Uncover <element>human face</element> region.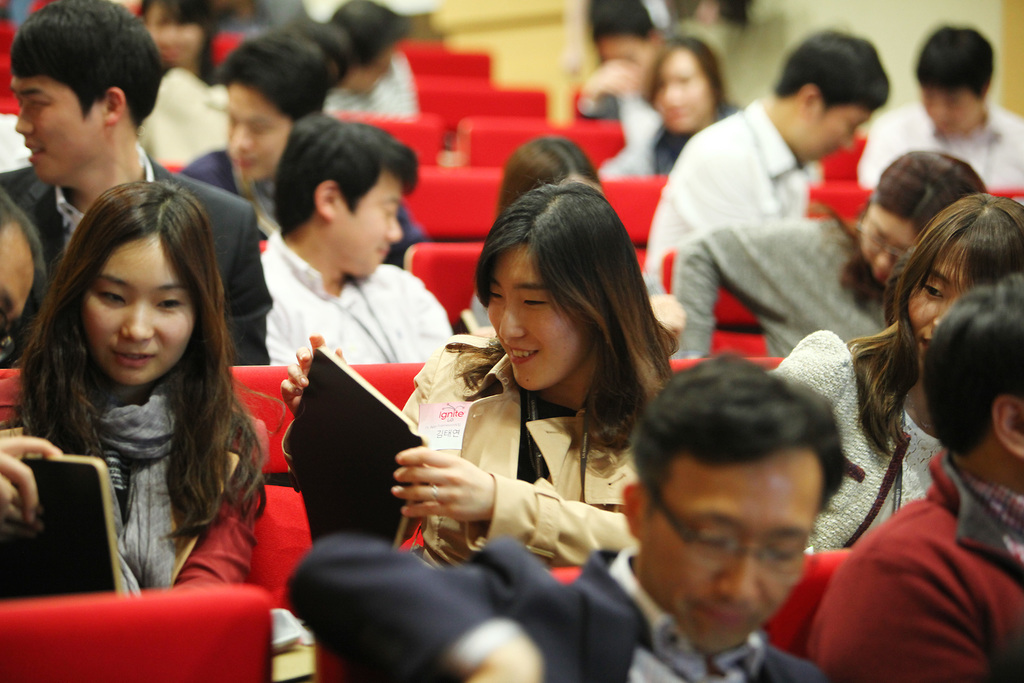
Uncovered: bbox(652, 456, 835, 639).
